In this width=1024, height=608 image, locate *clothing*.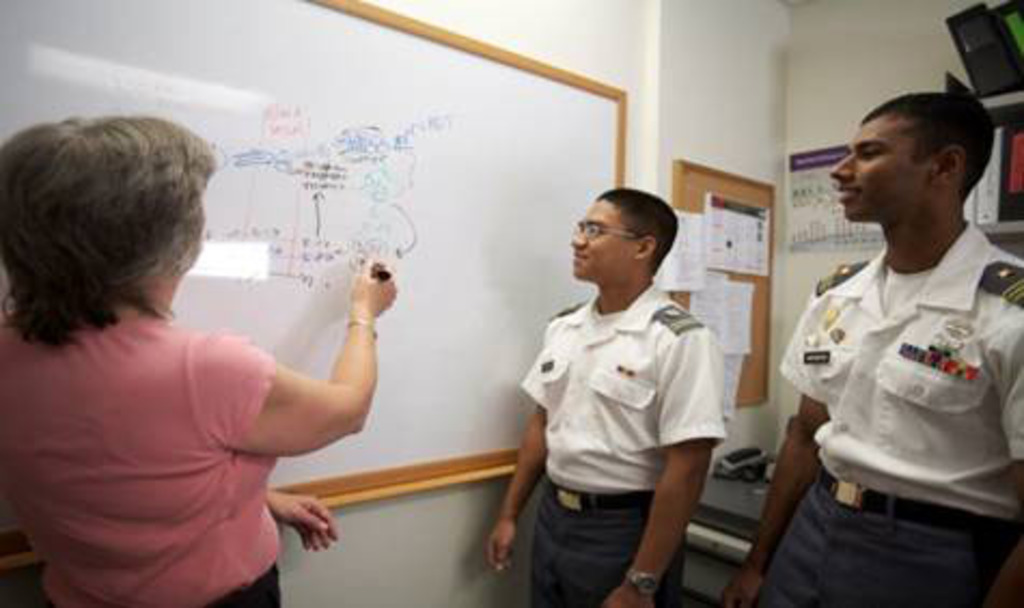
Bounding box: x1=517 y1=282 x2=727 y2=606.
